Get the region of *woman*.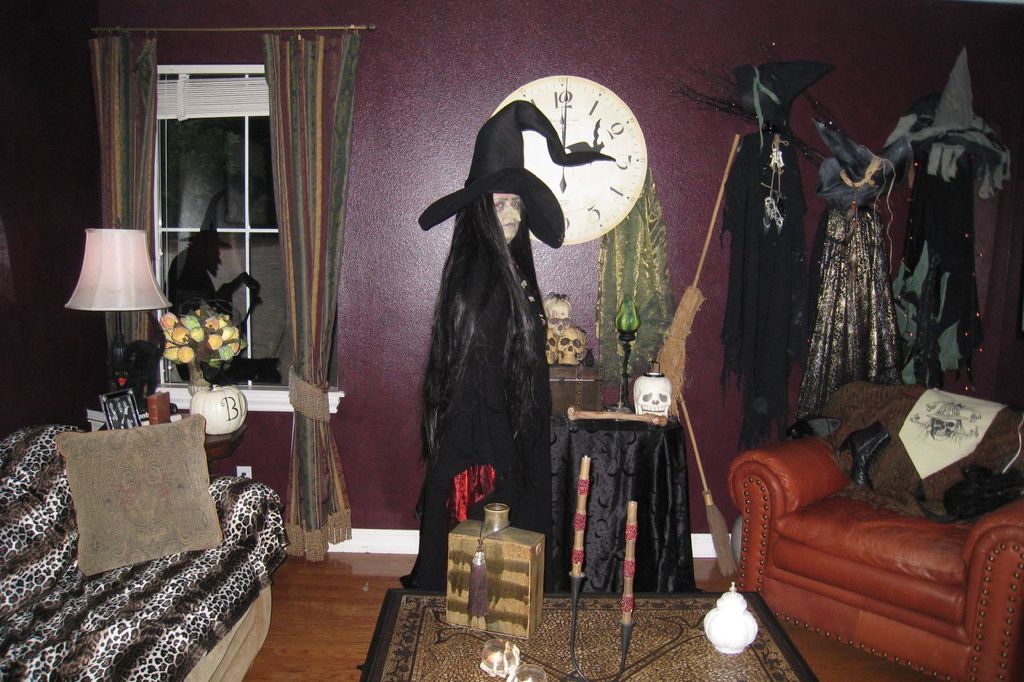
crop(408, 91, 620, 589).
